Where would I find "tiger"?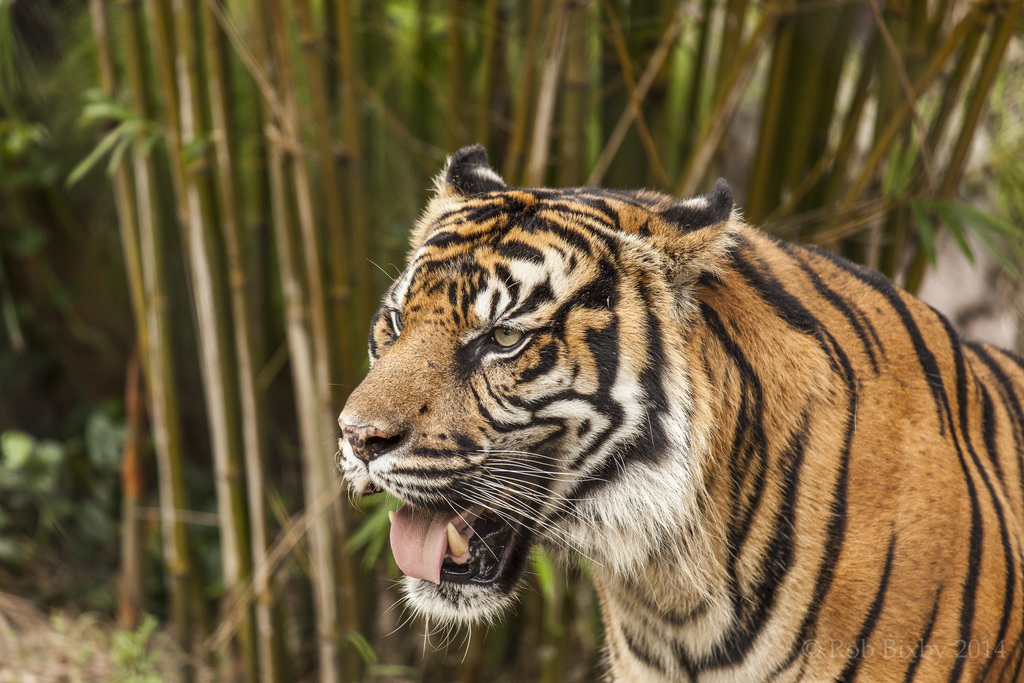
At box=[333, 140, 1023, 682].
